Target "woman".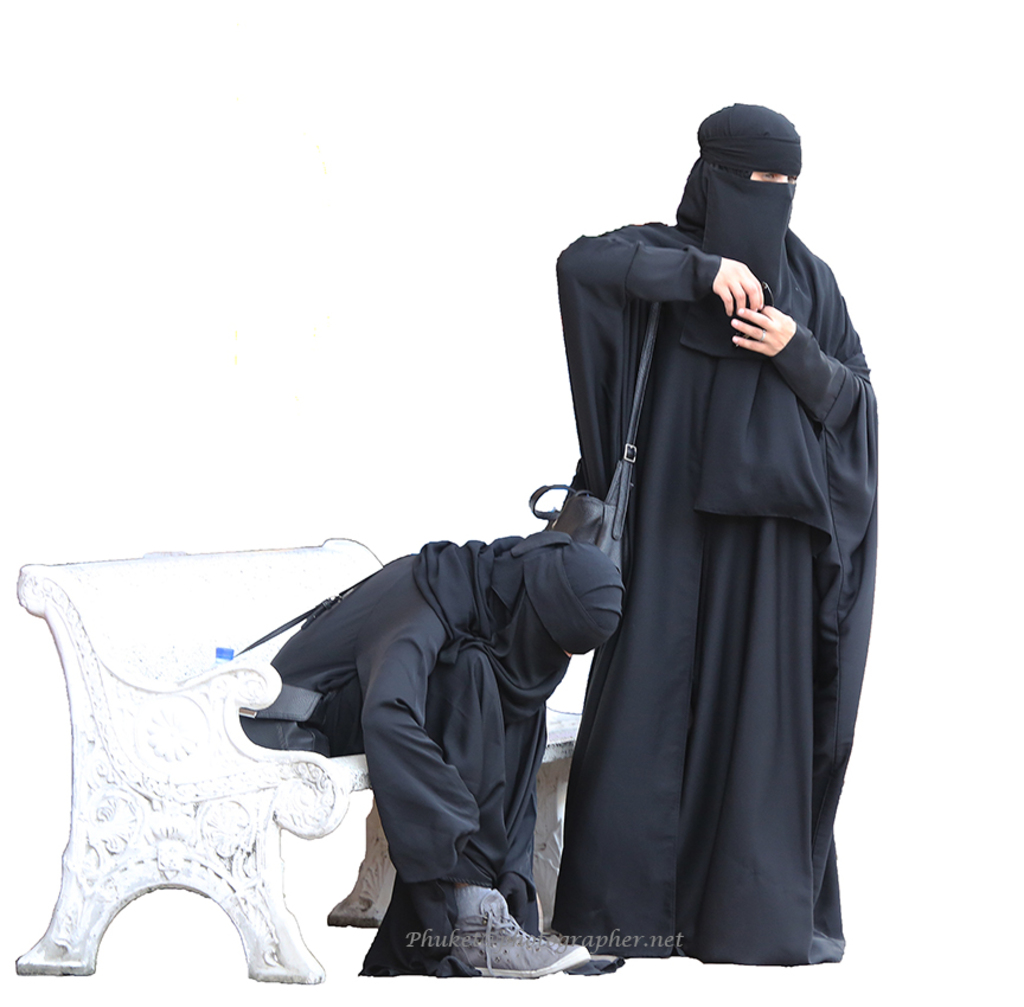
Target region: (x1=529, y1=126, x2=858, y2=987).
